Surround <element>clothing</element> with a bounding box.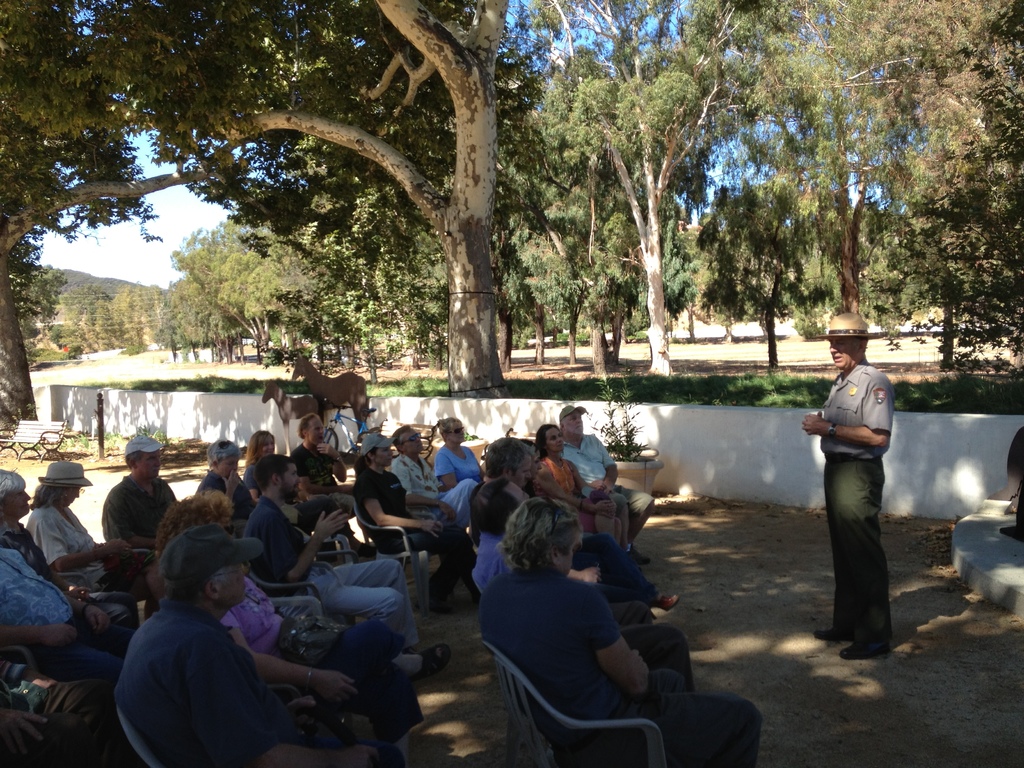
0:671:102:767.
